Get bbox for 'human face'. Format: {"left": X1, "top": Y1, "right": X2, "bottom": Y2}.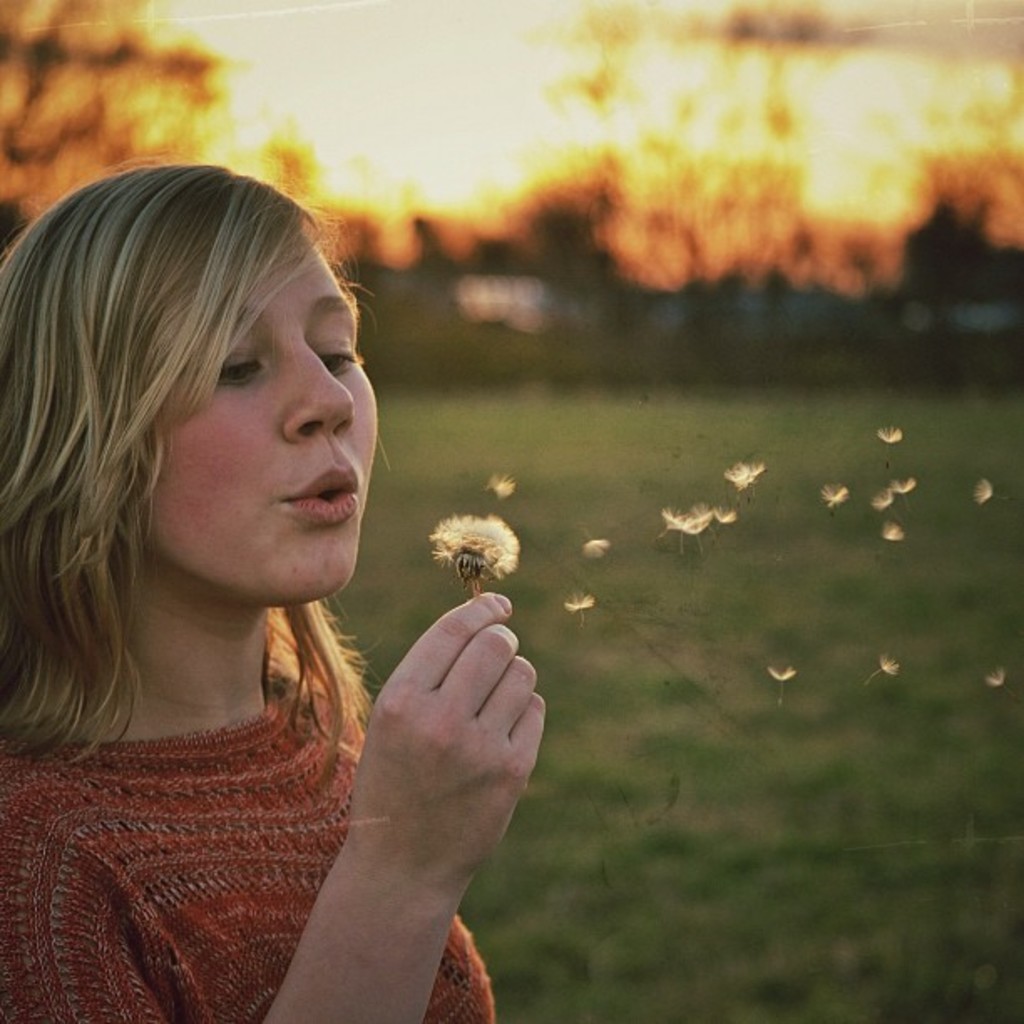
{"left": 151, "top": 241, "right": 381, "bottom": 602}.
